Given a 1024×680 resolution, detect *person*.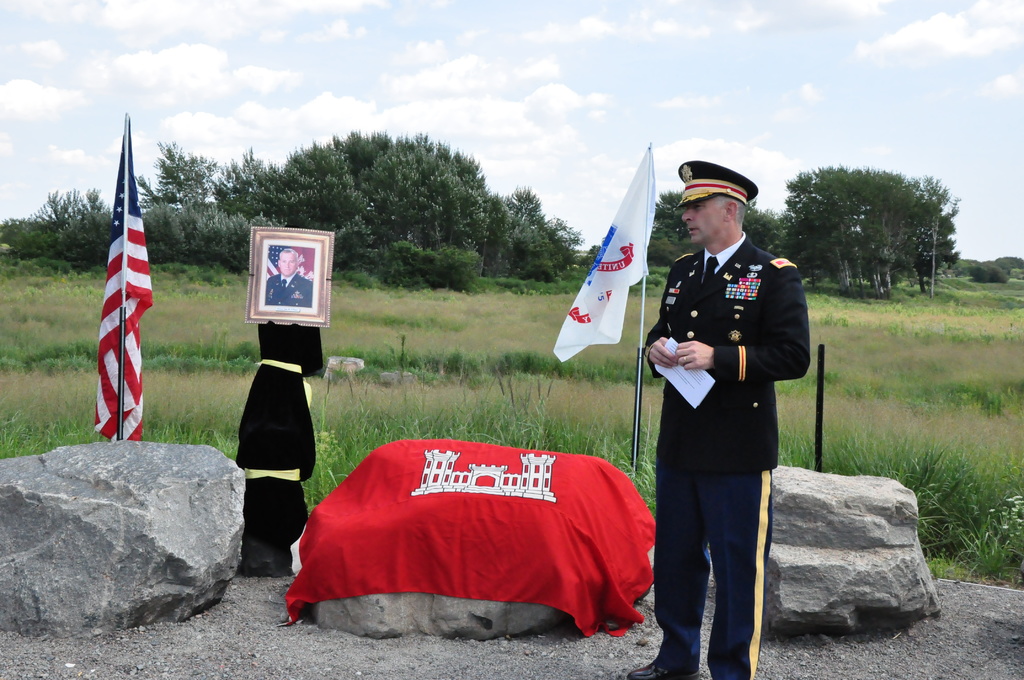
box(641, 147, 815, 679).
